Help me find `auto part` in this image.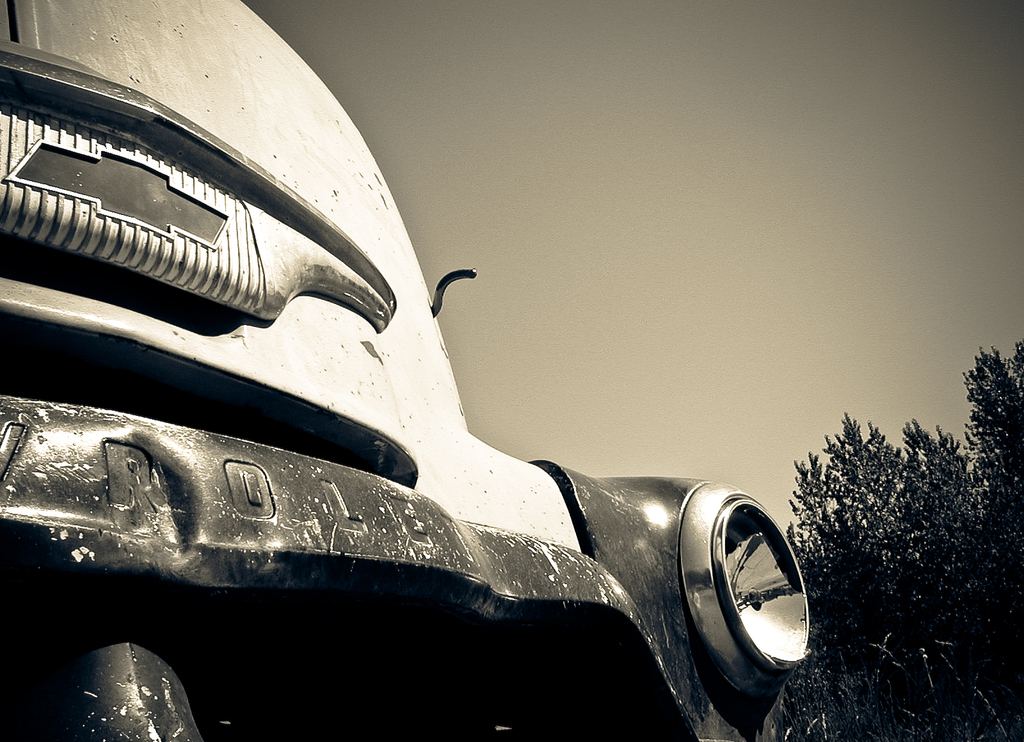
Found it: [422,262,474,322].
